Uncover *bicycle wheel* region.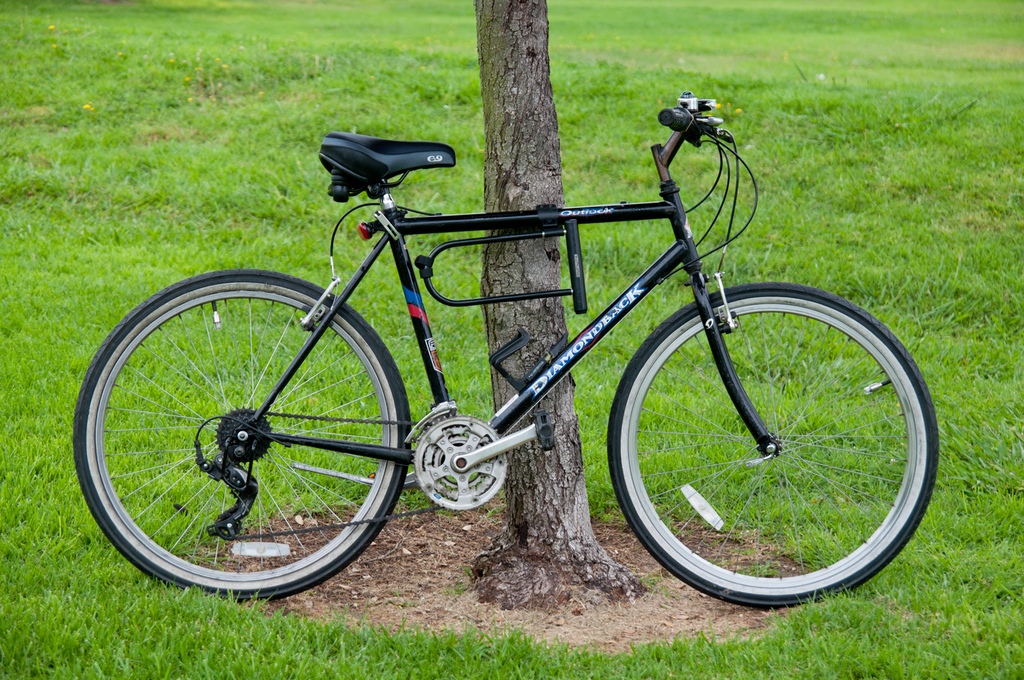
Uncovered: bbox=[86, 271, 405, 615].
